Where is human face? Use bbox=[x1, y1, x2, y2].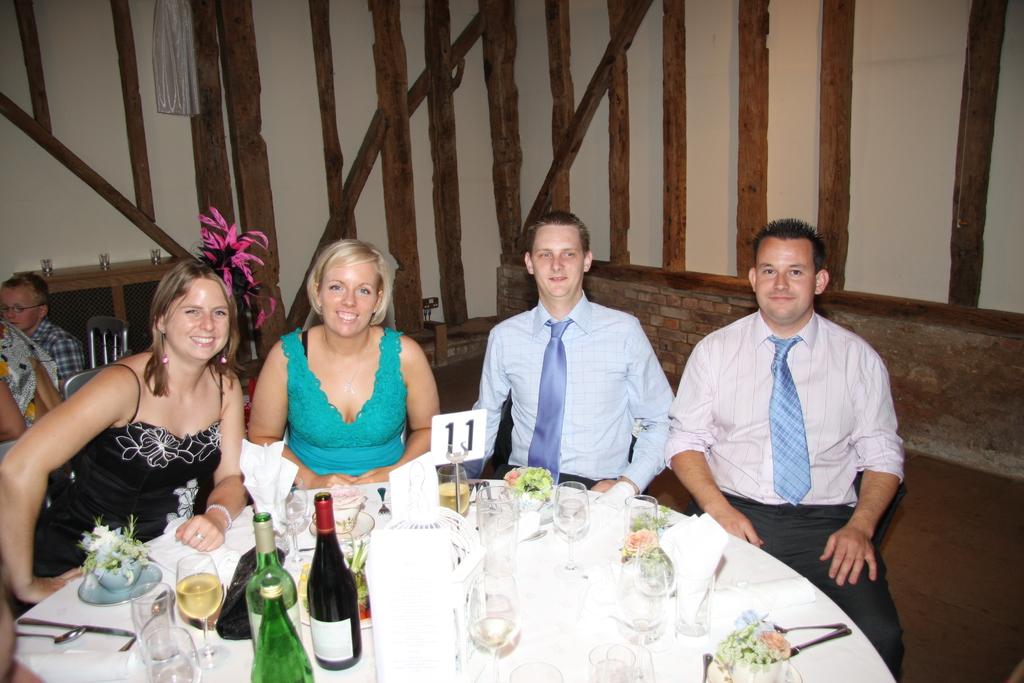
bbox=[323, 258, 384, 336].
